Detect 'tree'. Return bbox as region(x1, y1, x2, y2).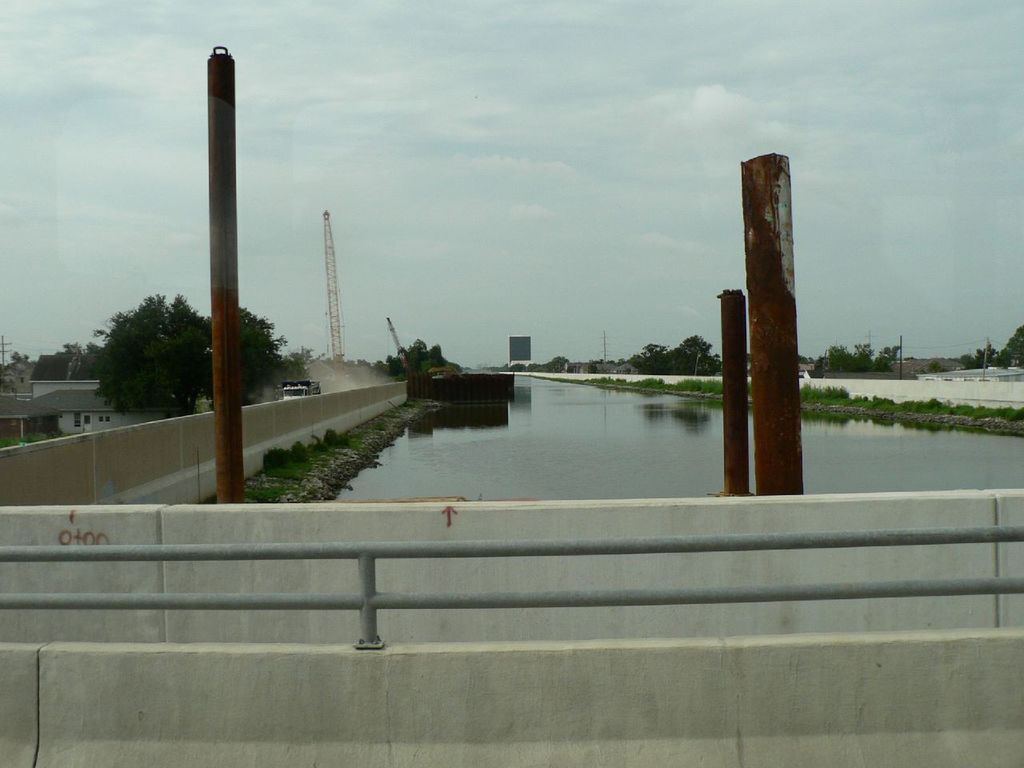
region(30, 334, 82, 390).
